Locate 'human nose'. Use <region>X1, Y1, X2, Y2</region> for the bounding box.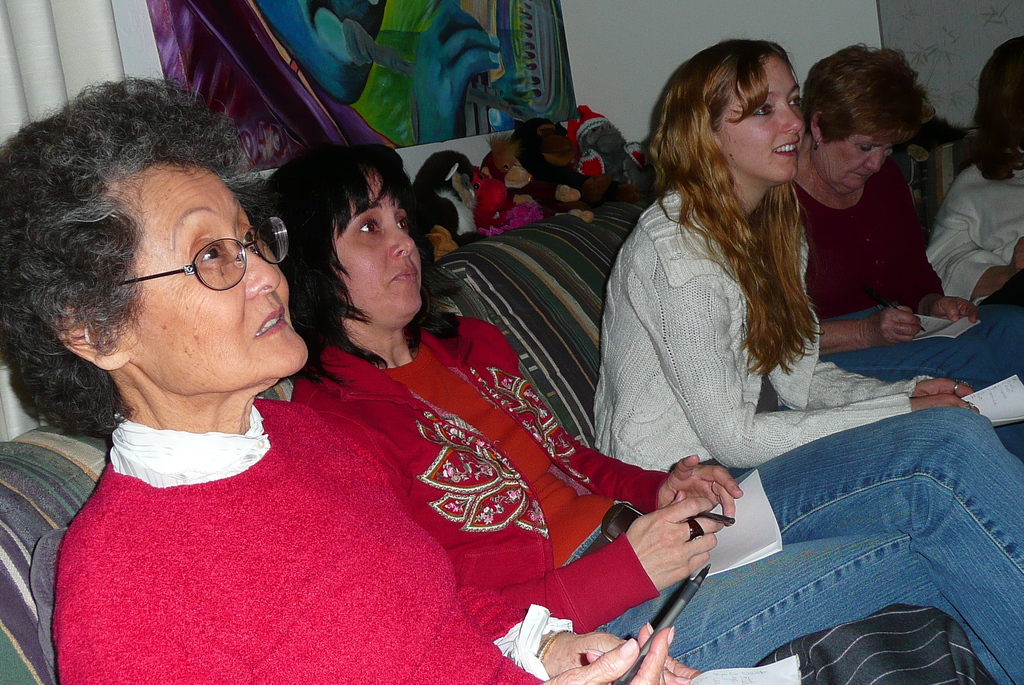
<region>387, 223, 412, 257</region>.
